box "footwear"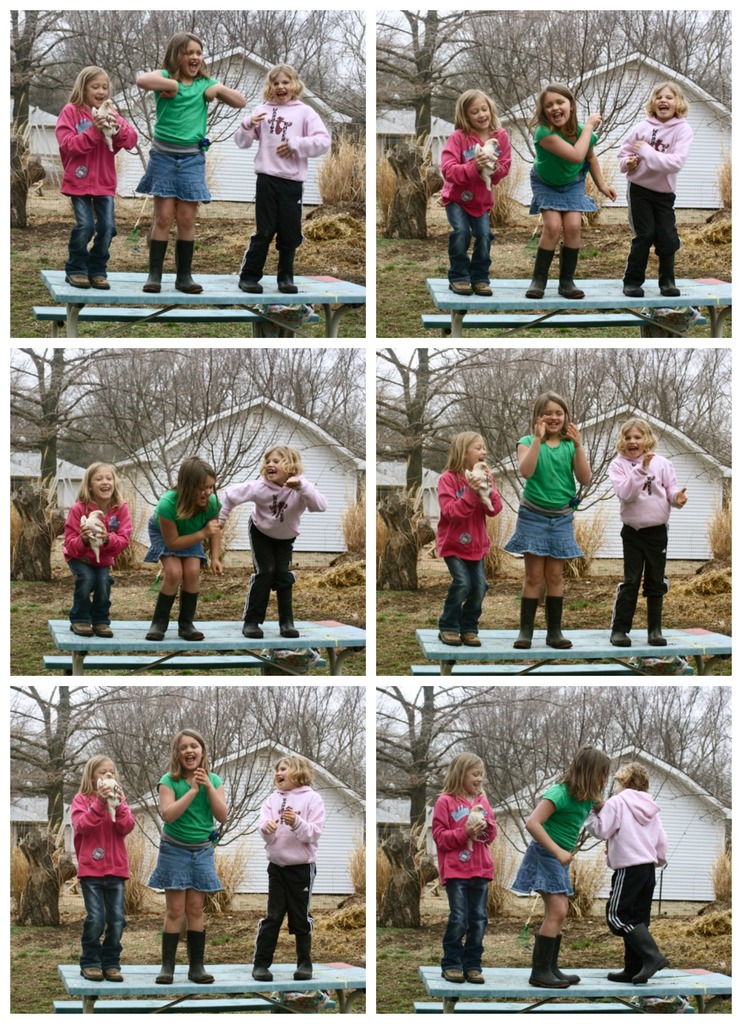
x1=235 y1=281 x2=262 y2=292
